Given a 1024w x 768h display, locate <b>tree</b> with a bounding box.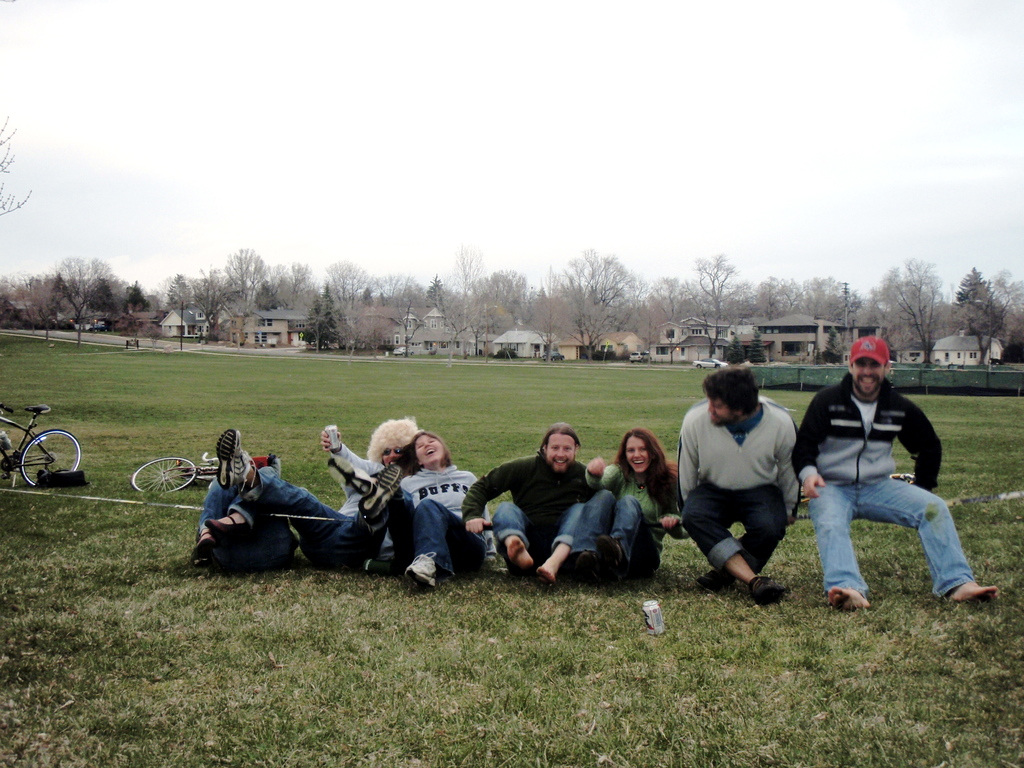
Located: 669 257 738 361.
